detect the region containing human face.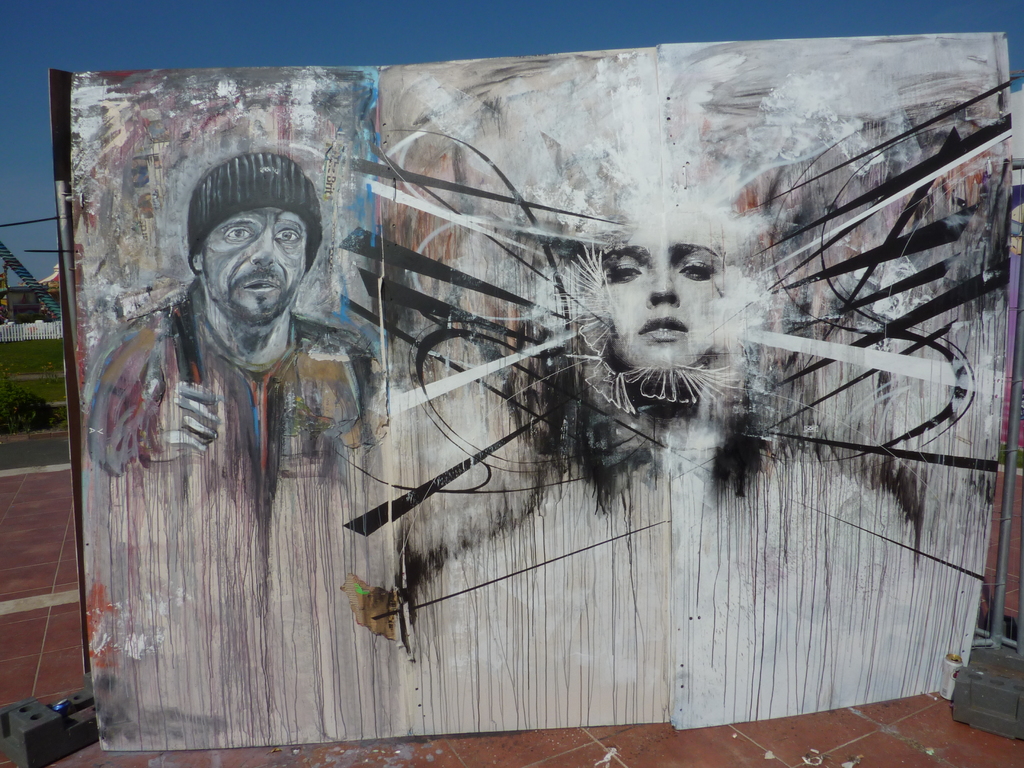
select_region(200, 203, 308, 326).
